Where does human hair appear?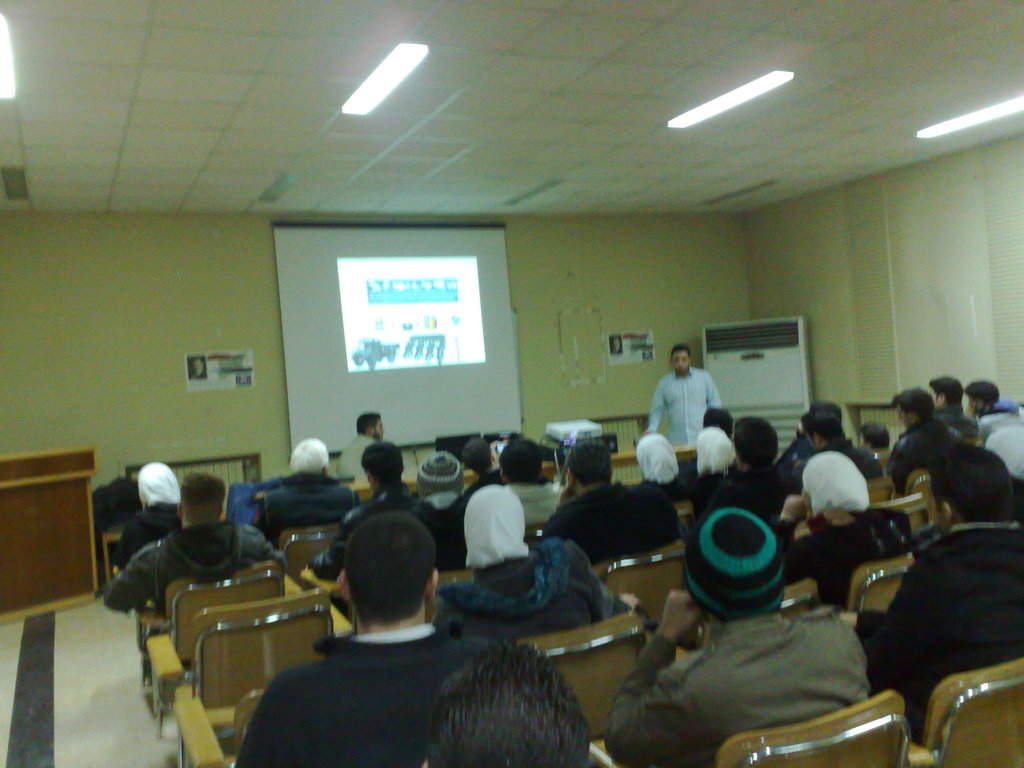
Appears at x1=355, y1=410, x2=381, y2=436.
